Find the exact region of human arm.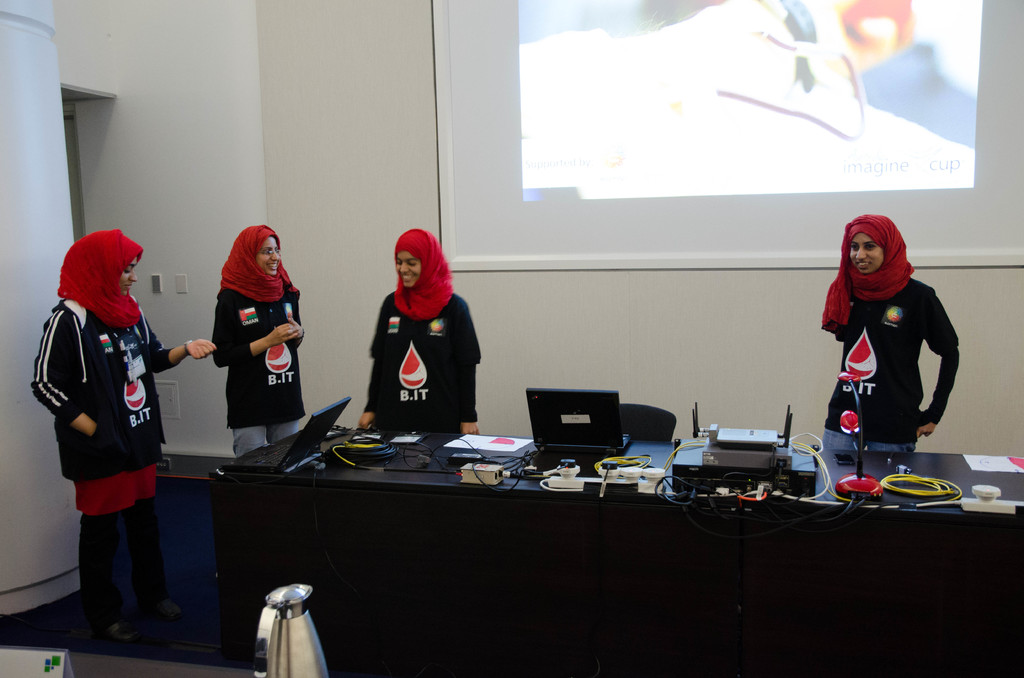
Exact region: <box>452,296,481,443</box>.
